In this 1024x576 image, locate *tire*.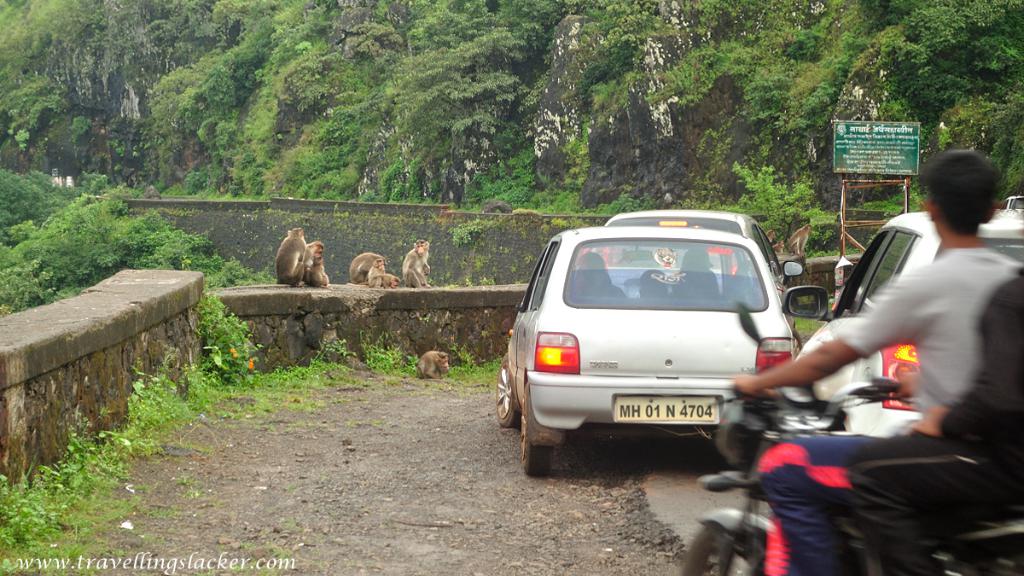
Bounding box: bbox(497, 329, 534, 451).
